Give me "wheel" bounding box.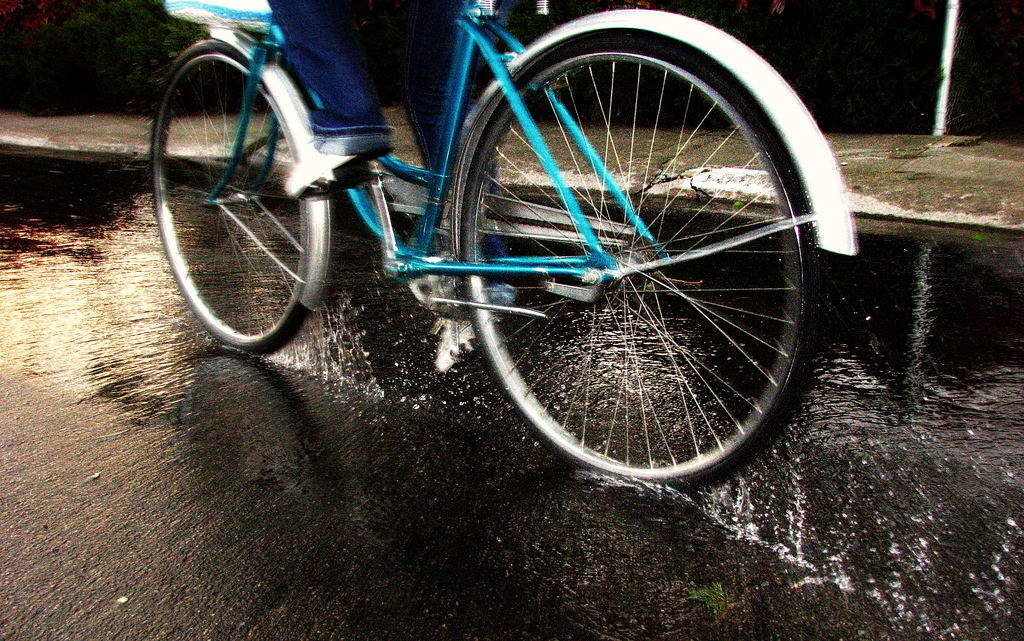
<bbox>461, 26, 828, 488</bbox>.
